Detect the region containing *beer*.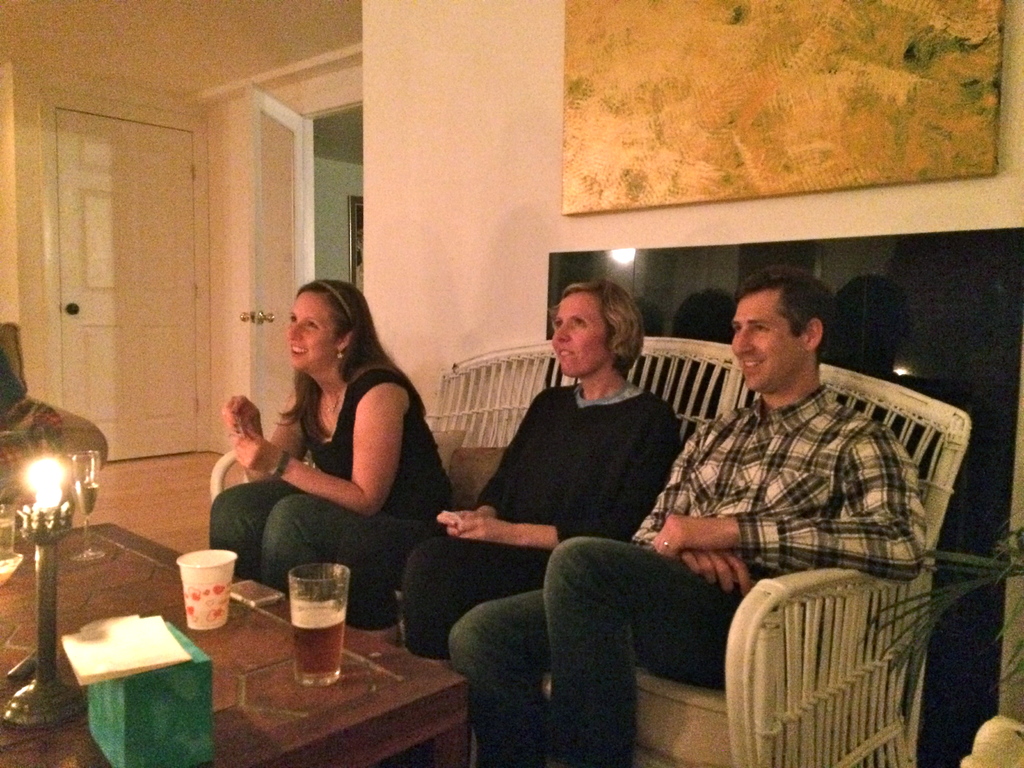
{"x1": 297, "y1": 601, "x2": 348, "y2": 676}.
